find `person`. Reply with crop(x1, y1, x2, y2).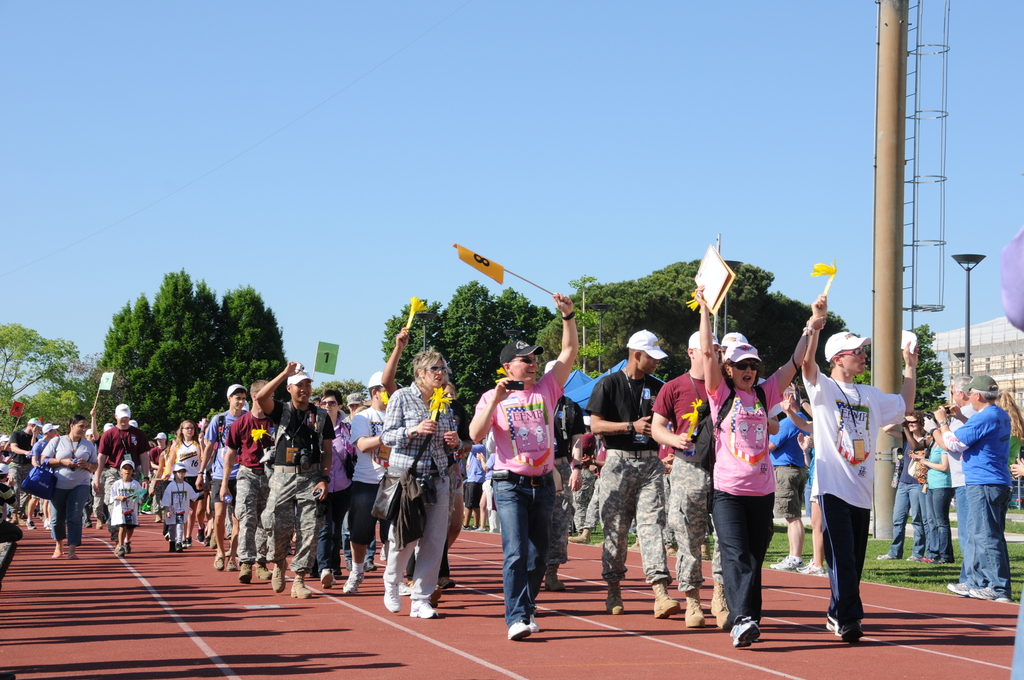
crop(880, 399, 924, 559).
